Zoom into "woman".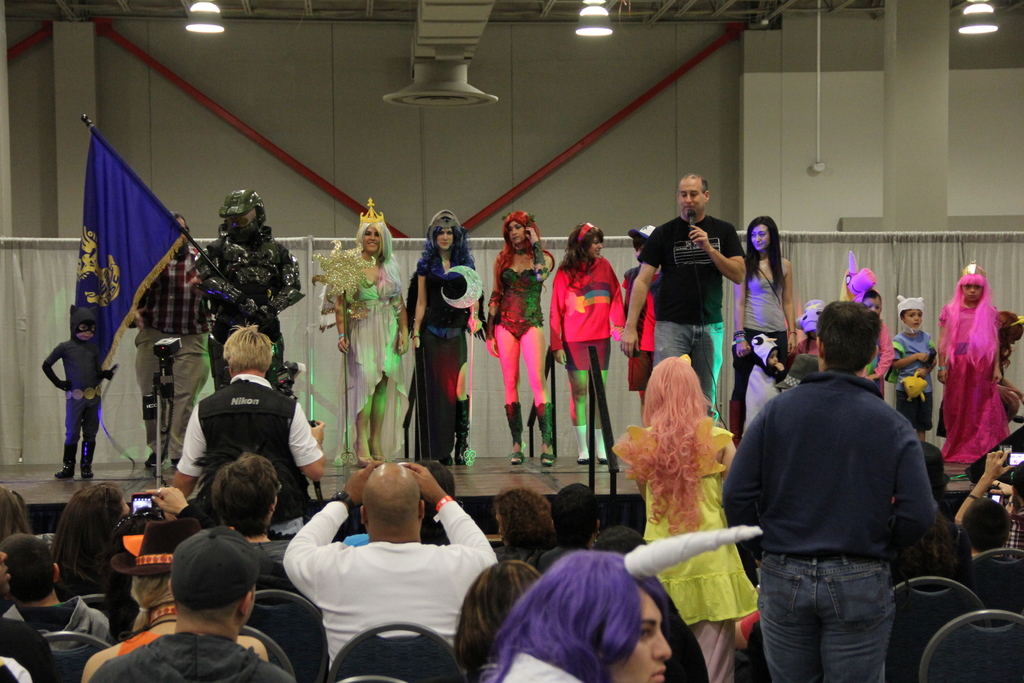
Zoom target: rect(0, 486, 38, 553).
